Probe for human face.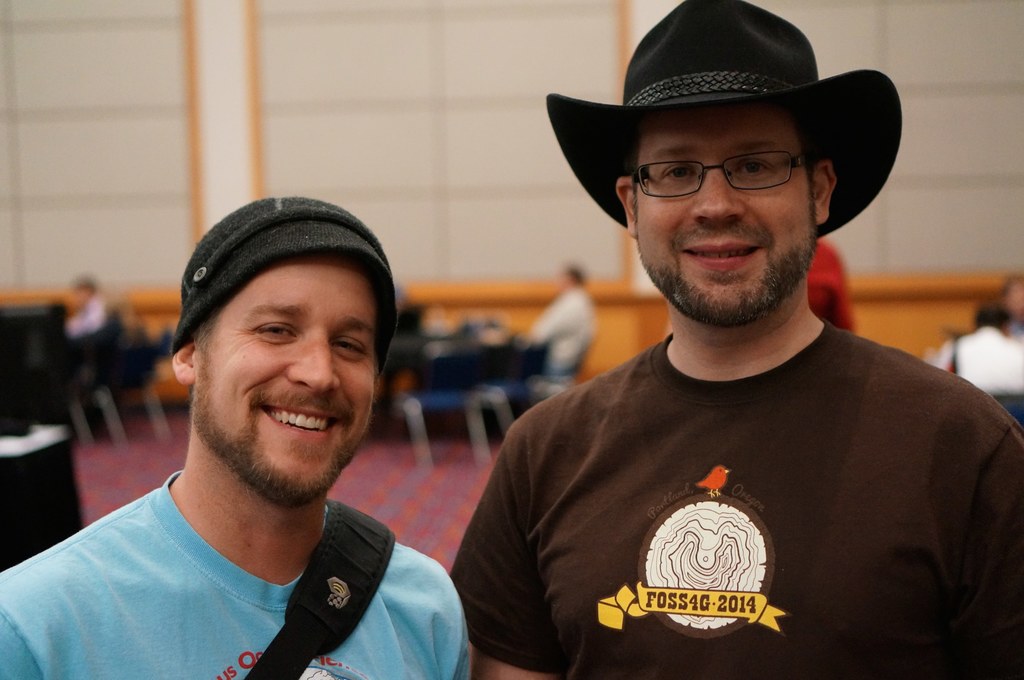
Probe result: left=634, top=116, right=818, bottom=328.
